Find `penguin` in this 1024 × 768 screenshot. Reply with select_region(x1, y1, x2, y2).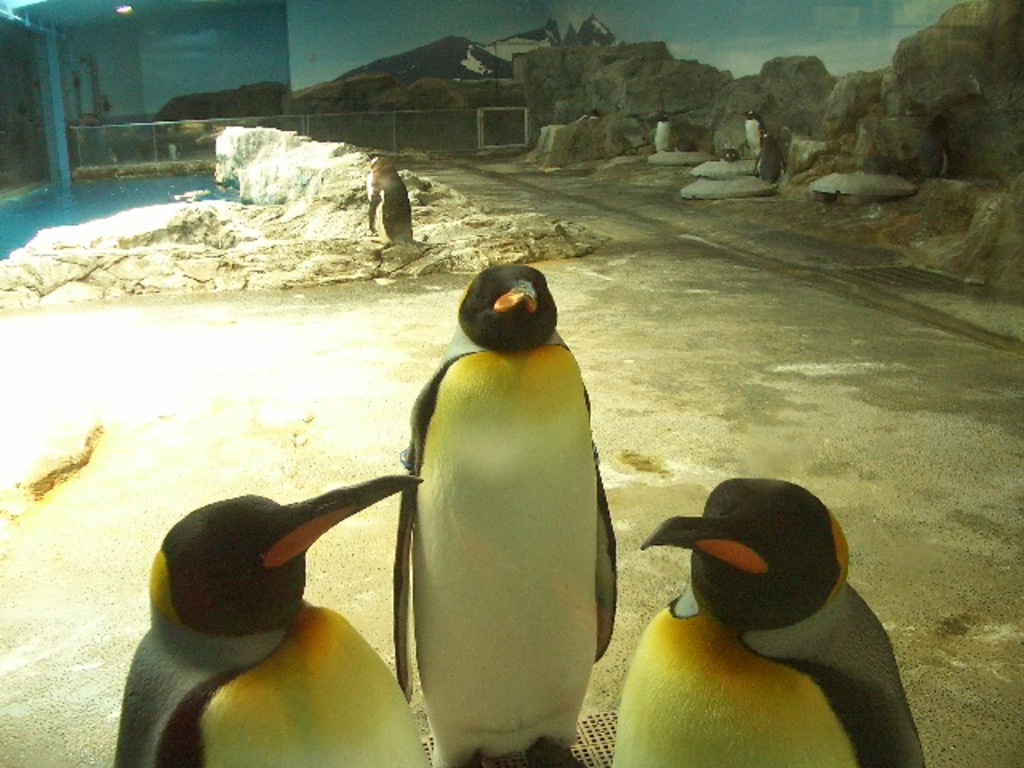
select_region(757, 125, 779, 176).
